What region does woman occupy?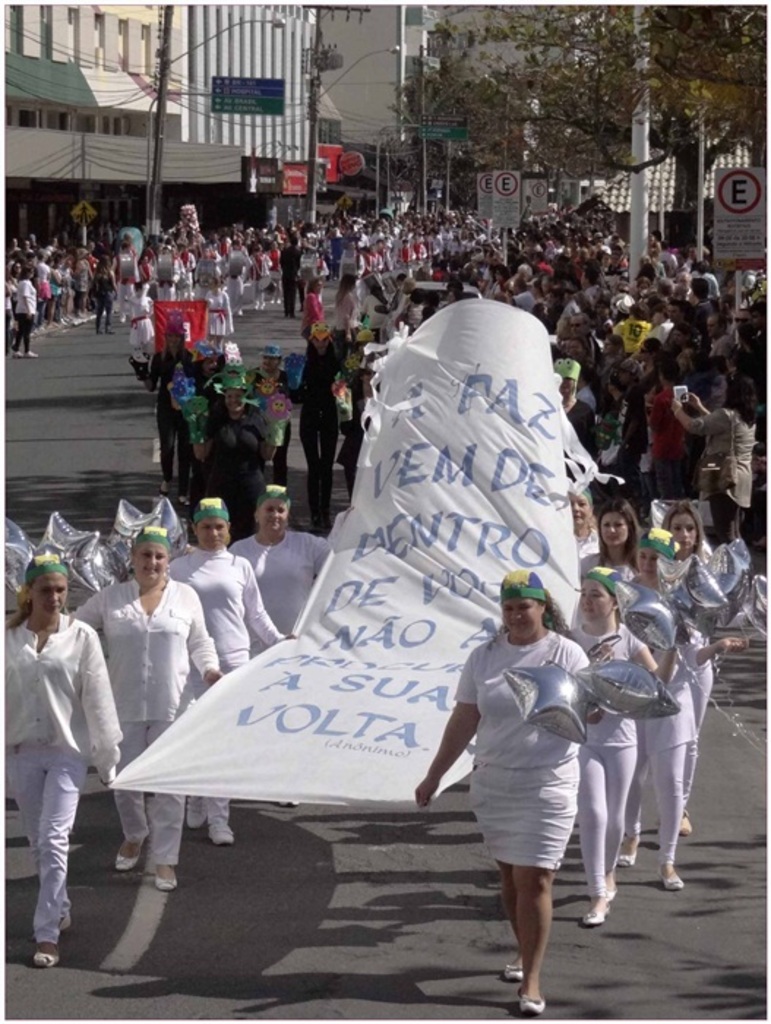
crop(168, 512, 290, 844).
